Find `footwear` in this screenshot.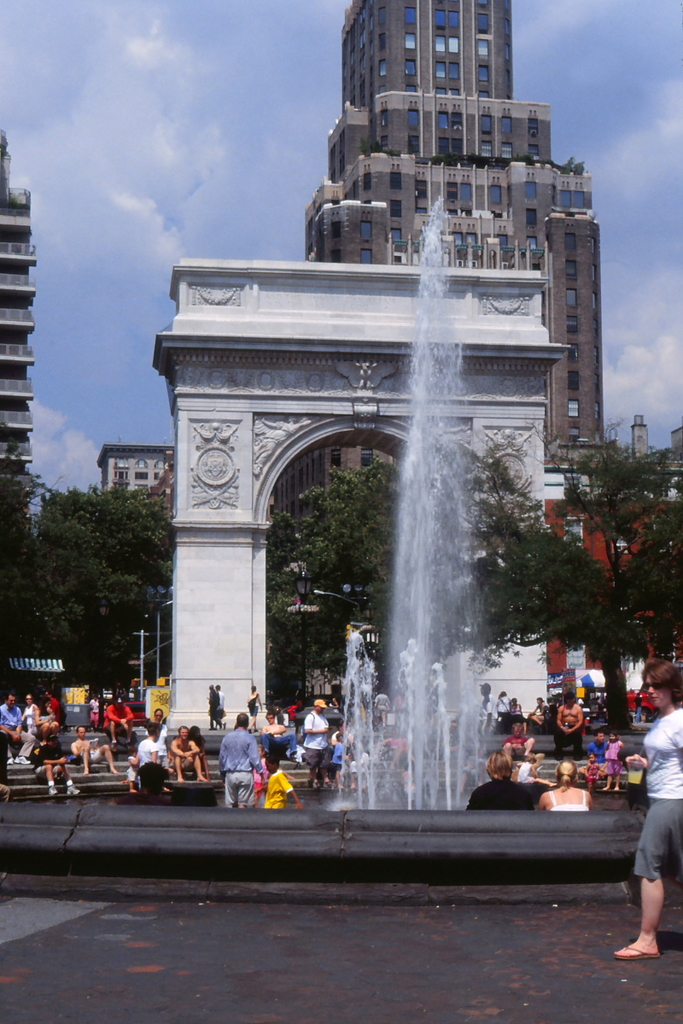
The bounding box for `footwear` is pyautogui.locateOnScreen(69, 780, 83, 798).
